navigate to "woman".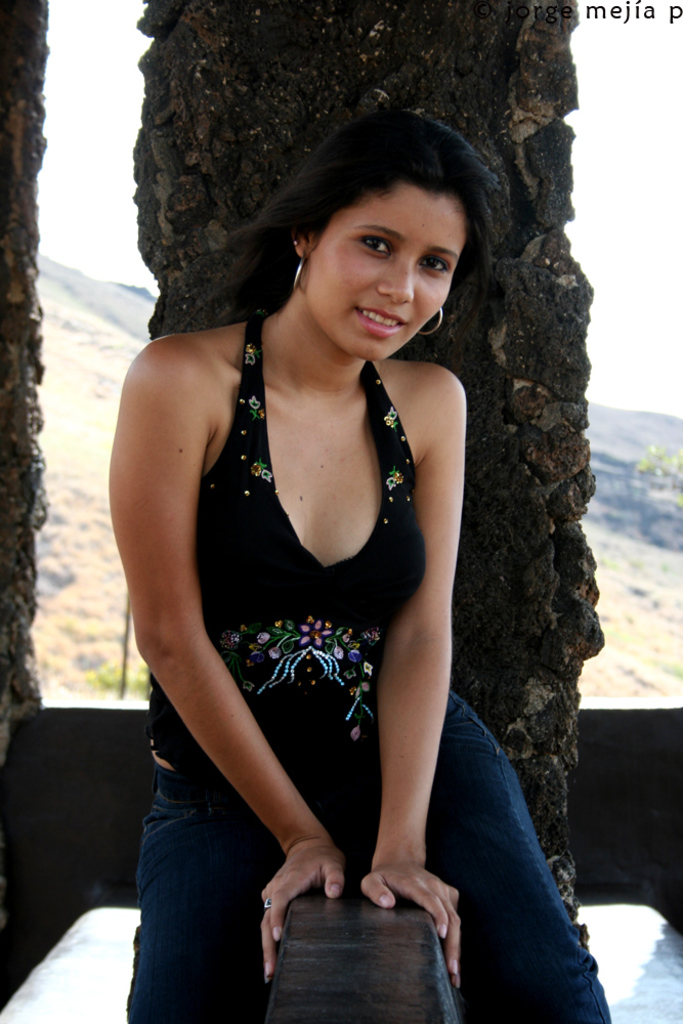
Navigation target: pyautogui.locateOnScreen(77, 103, 541, 1016).
